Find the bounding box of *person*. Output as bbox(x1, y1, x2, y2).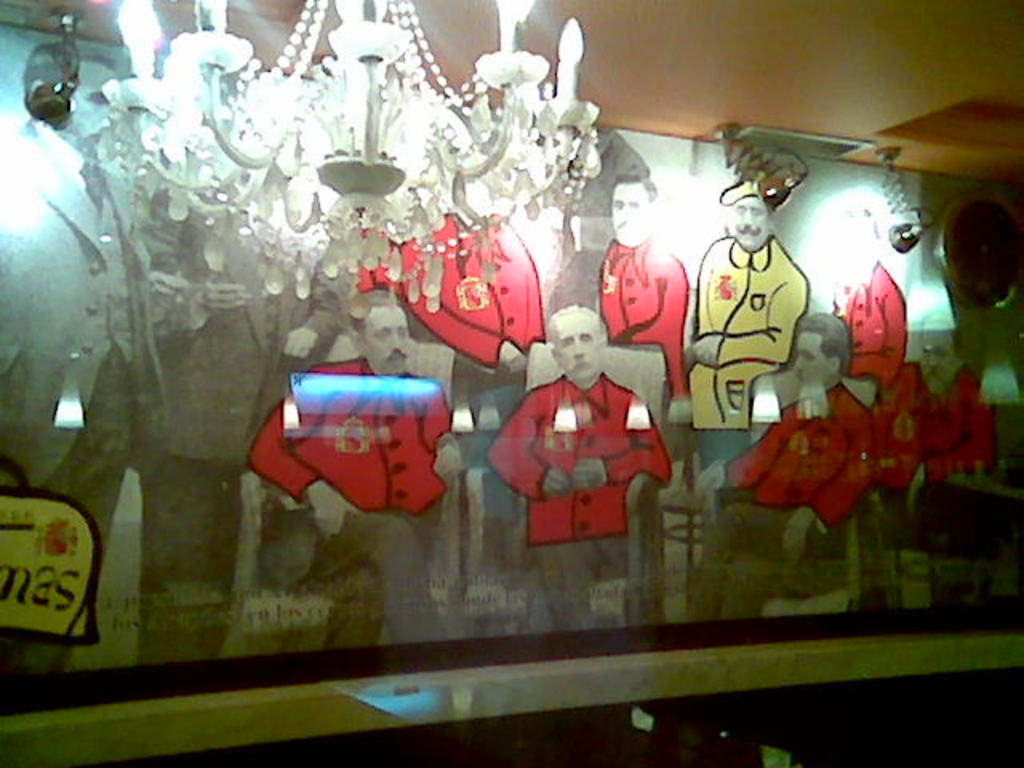
bbox(486, 304, 672, 632).
